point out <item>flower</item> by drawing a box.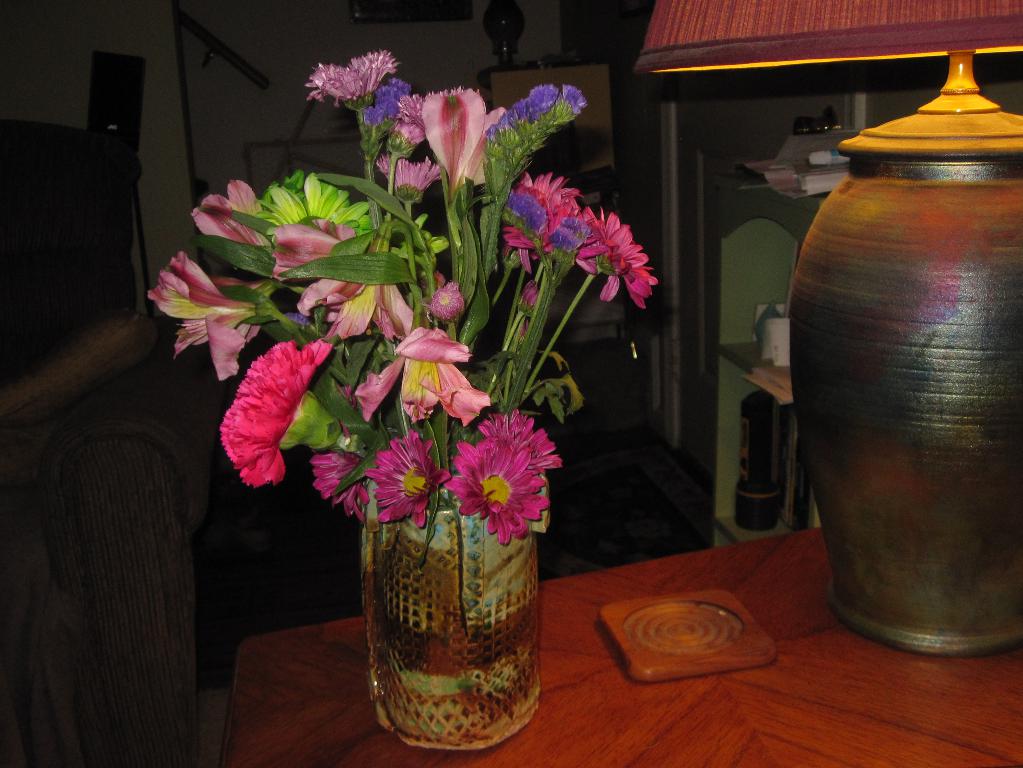
[367, 148, 448, 185].
